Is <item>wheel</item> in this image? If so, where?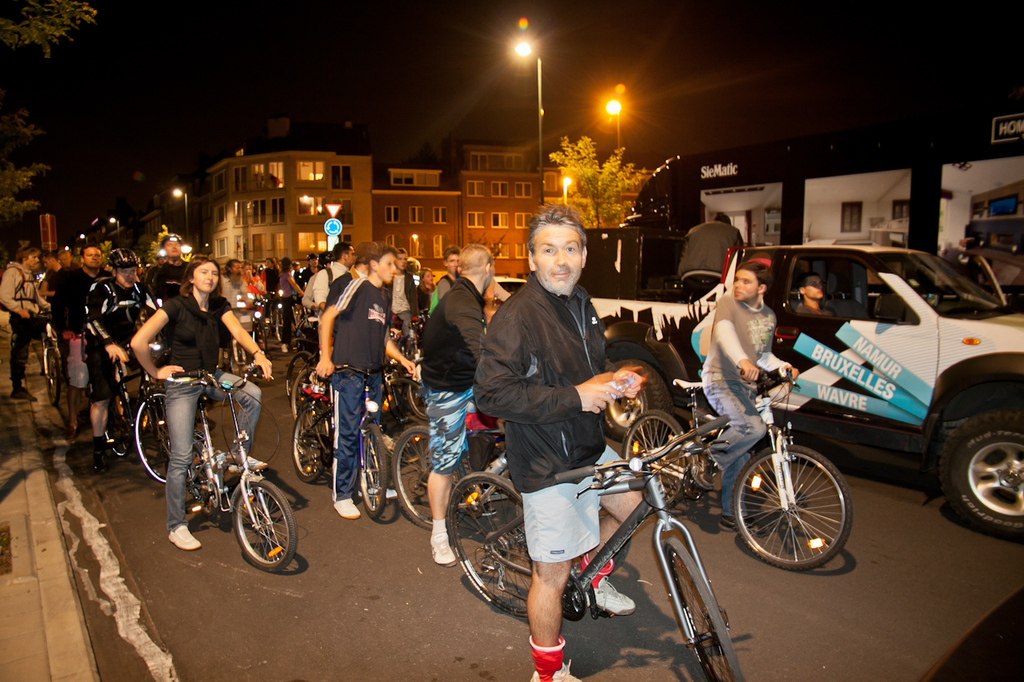
Yes, at [254,322,269,373].
